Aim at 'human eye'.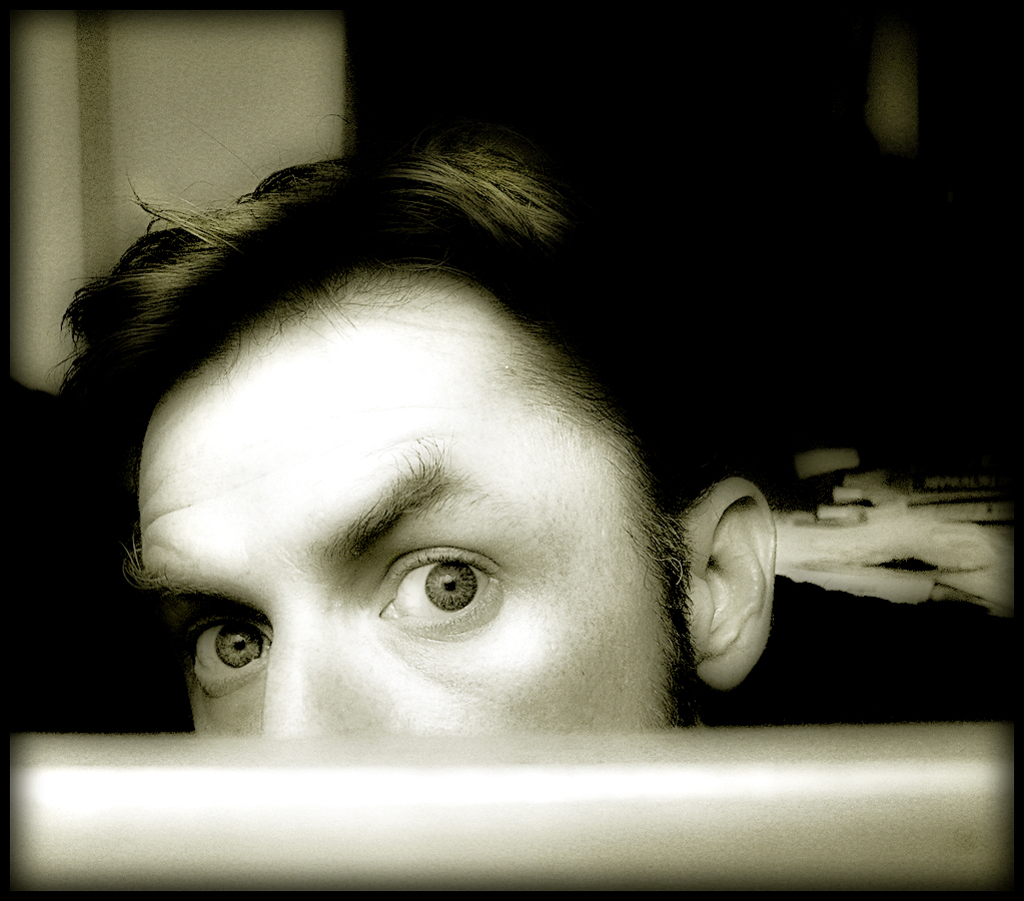
Aimed at x1=357 y1=540 x2=511 y2=639.
